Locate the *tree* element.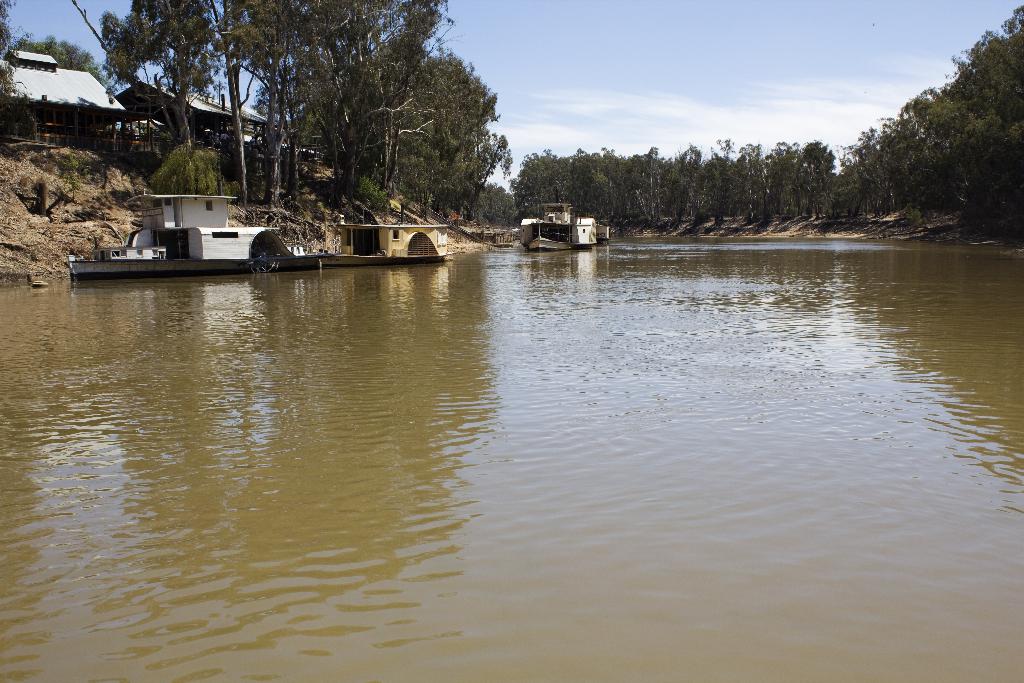
Element bbox: <box>93,0,507,217</box>.
